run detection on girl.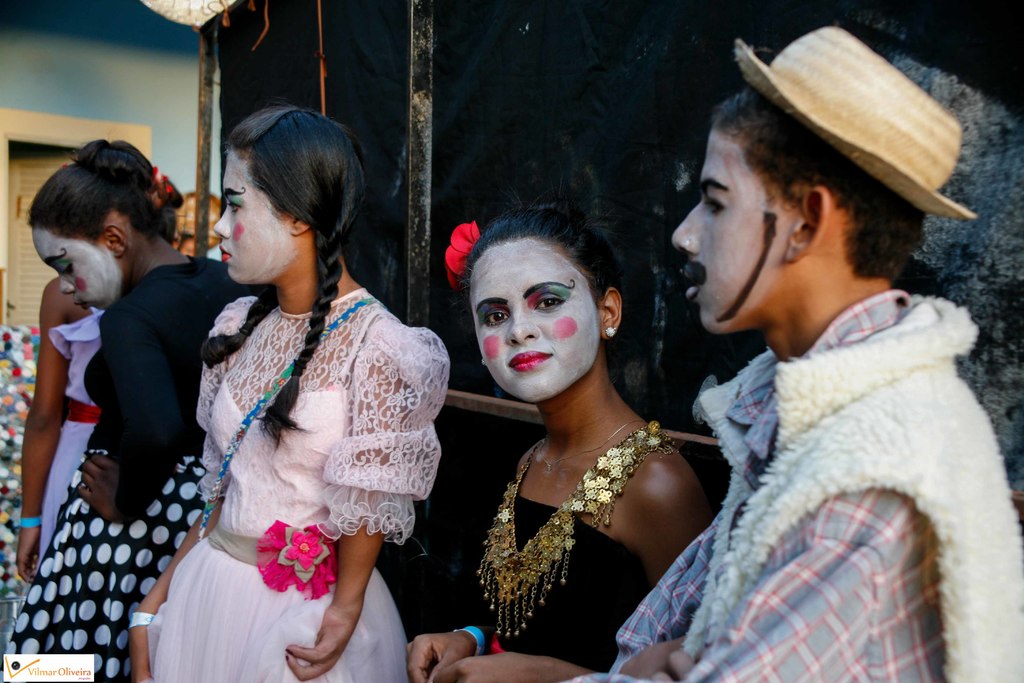
Result: [409,205,708,682].
